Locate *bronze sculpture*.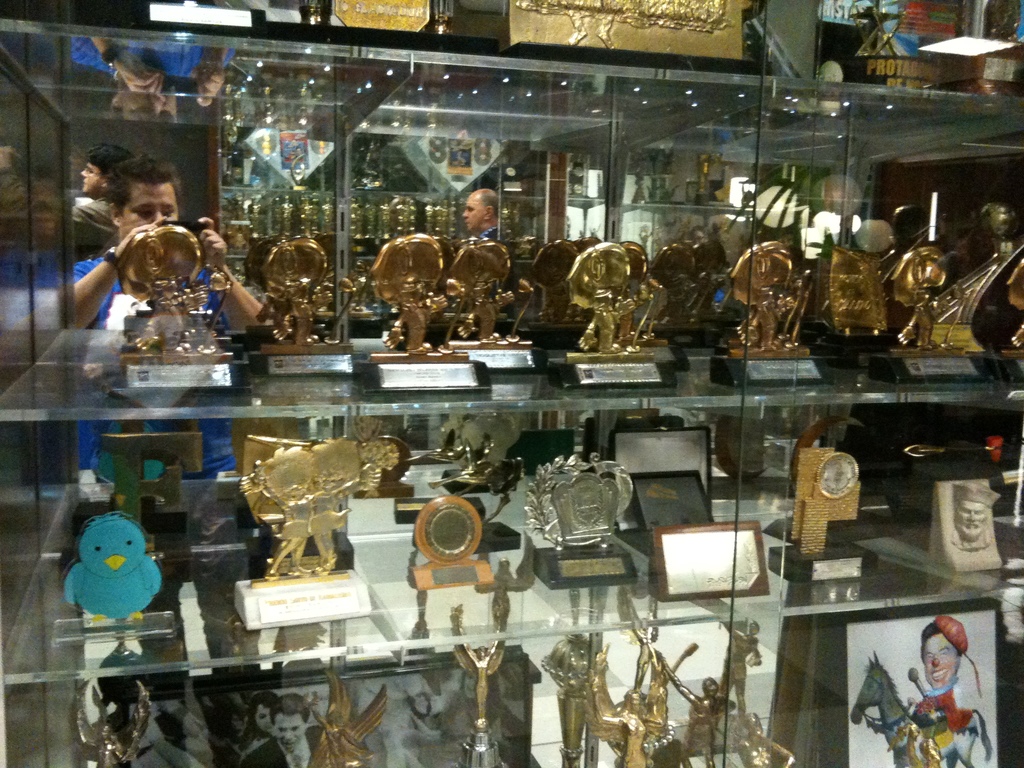
Bounding box: detection(372, 237, 472, 362).
